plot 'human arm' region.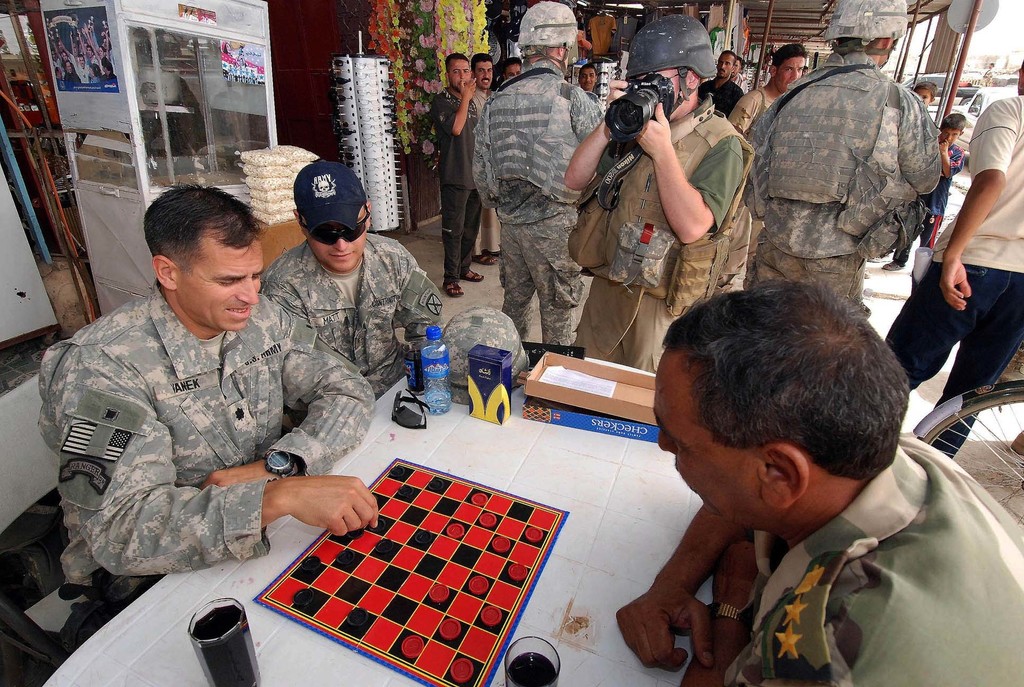
Plotted at <region>898, 87, 945, 200</region>.
